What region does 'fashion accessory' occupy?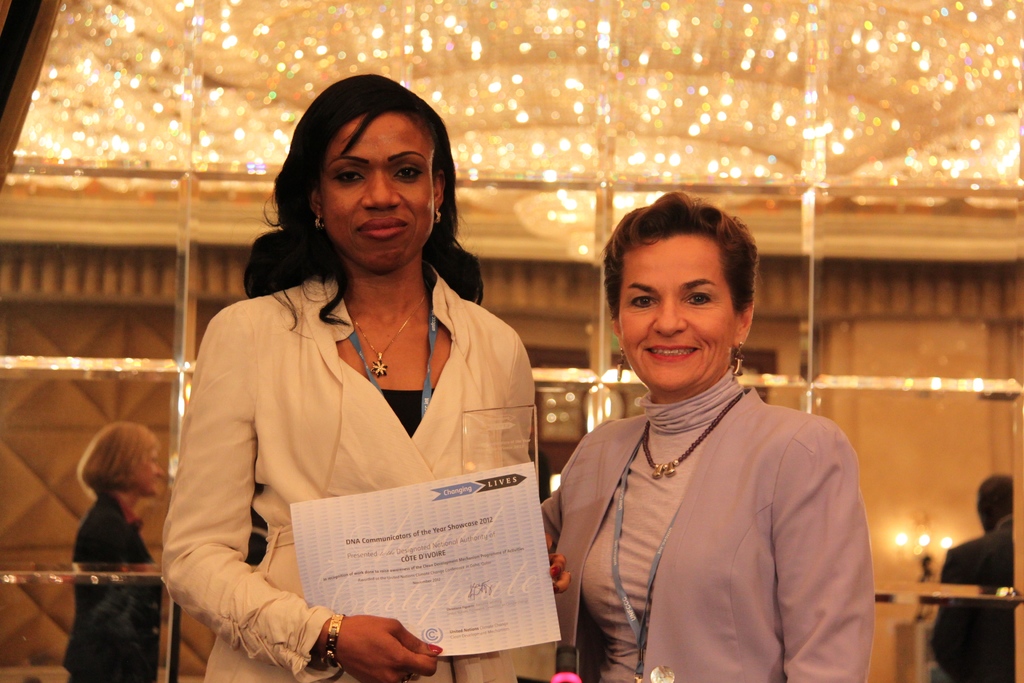
region(346, 288, 433, 378).
